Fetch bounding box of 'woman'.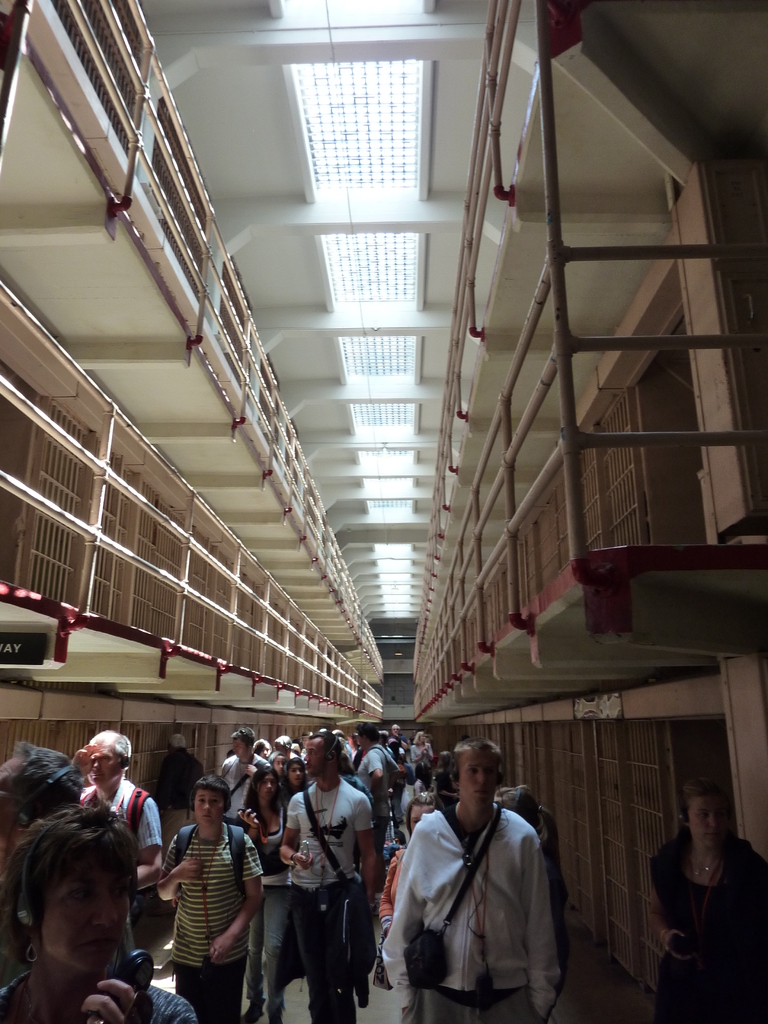
Bbox: 125:786:254:993.
